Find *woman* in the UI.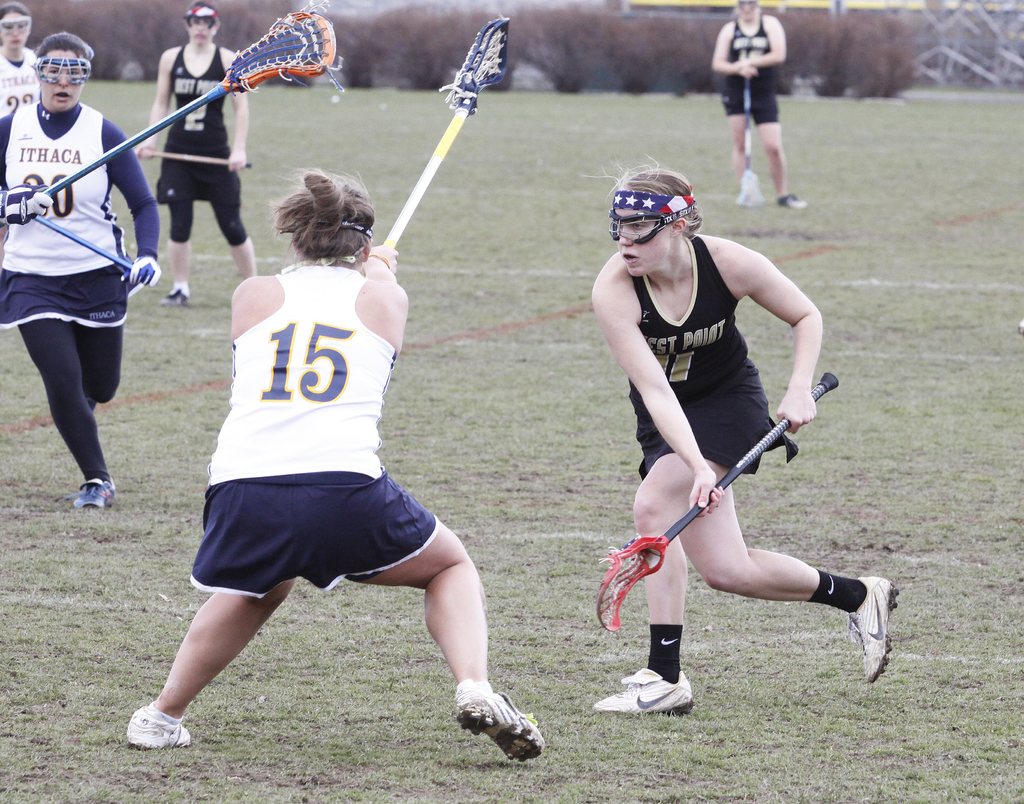
UI element at (123, 169, 553, 766).
